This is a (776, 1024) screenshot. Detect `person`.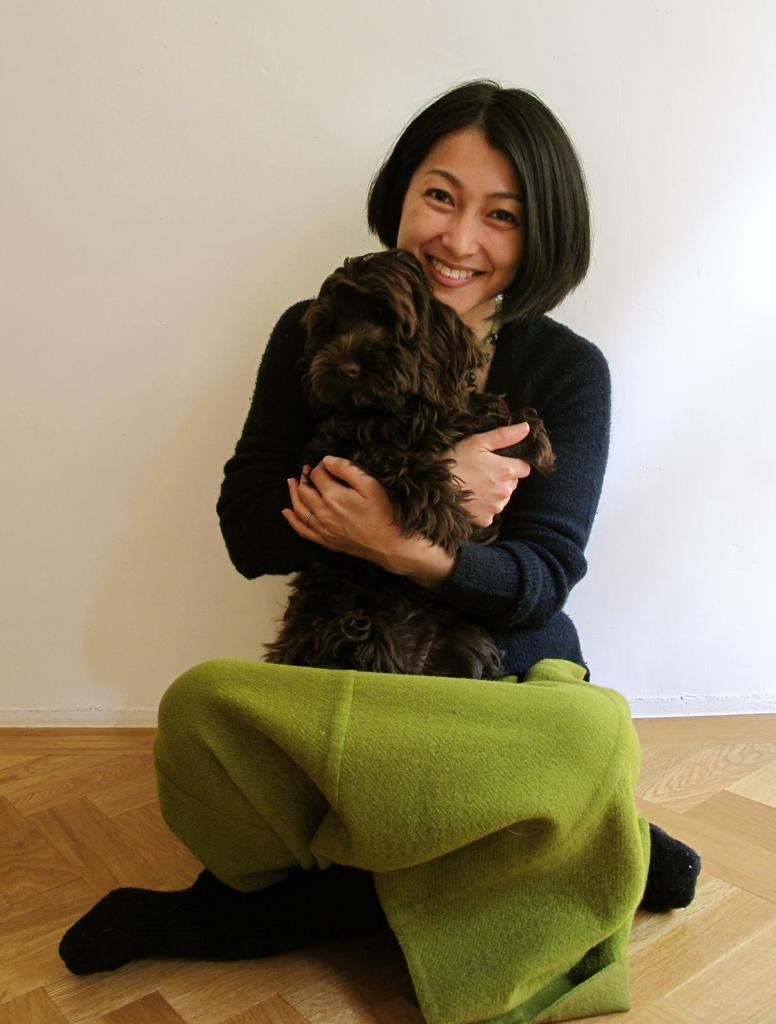
rect(56, 81, 701, 1023).
